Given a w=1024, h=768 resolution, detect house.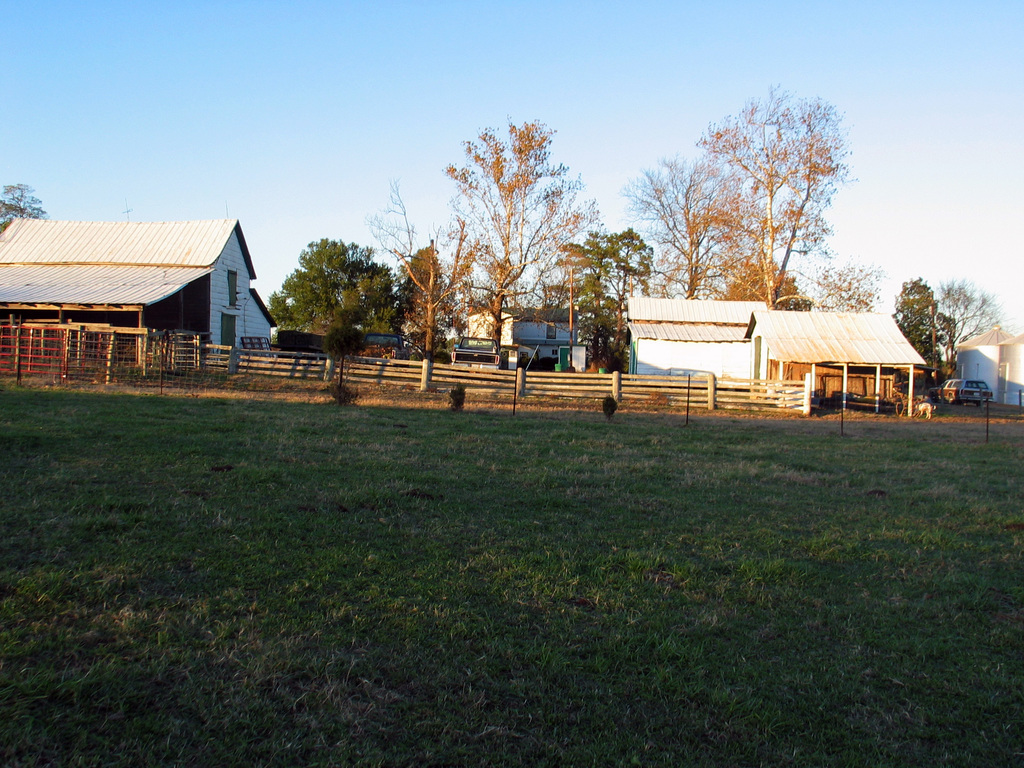
bbox=[447, 277, 625, 380].
